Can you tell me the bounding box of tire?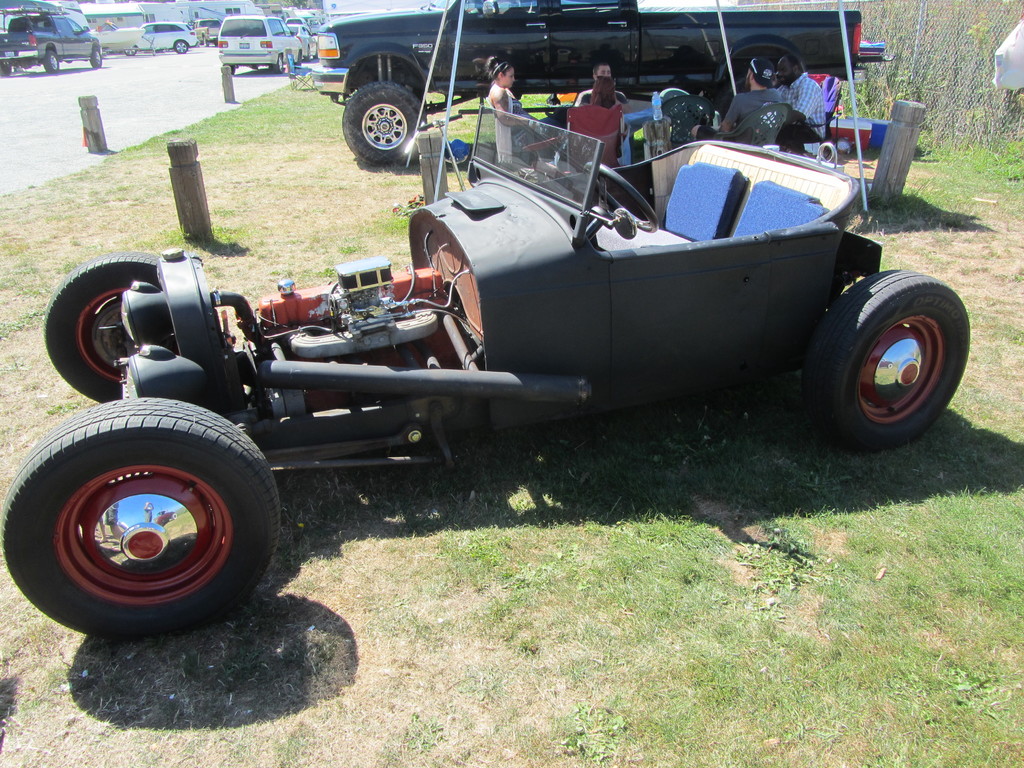
BBox(274, 54, 282, 73).
